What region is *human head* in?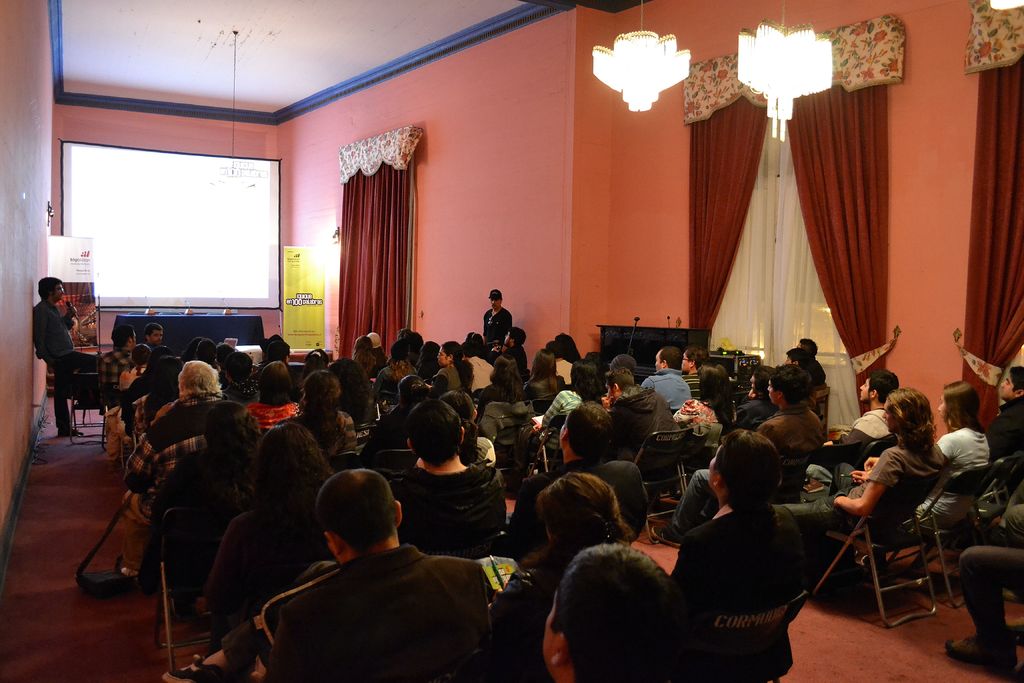
(x1=531, y1=349, x2=556, y2=376).
